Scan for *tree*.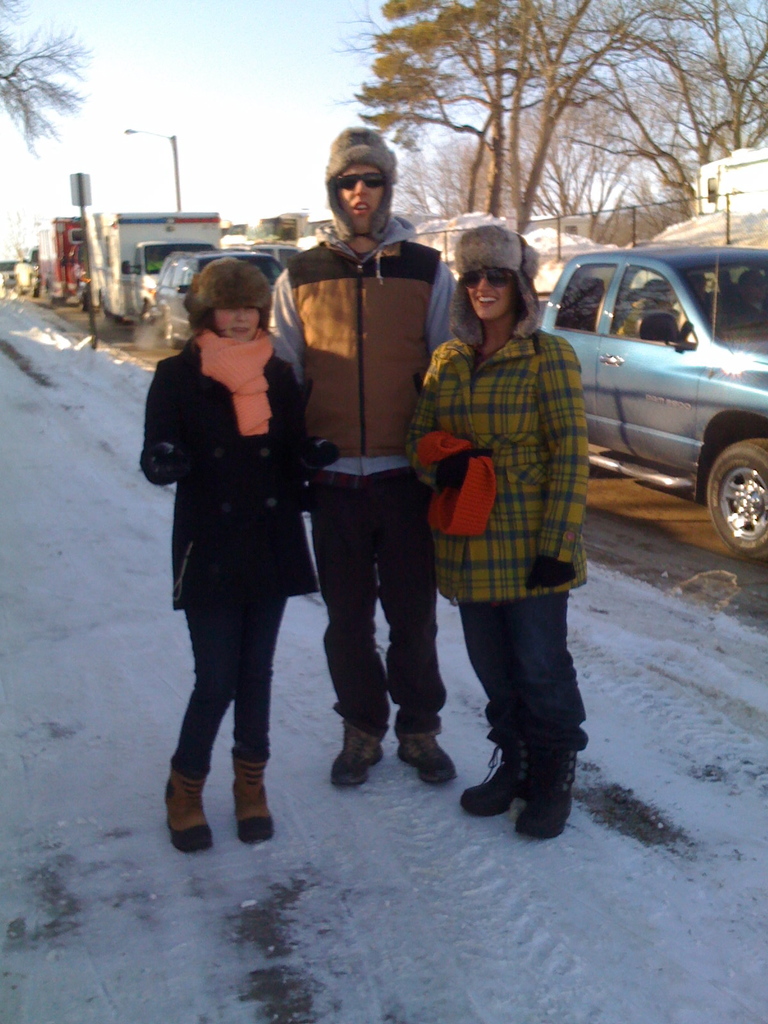
Scan result: region(0, 10, 102, 177).
